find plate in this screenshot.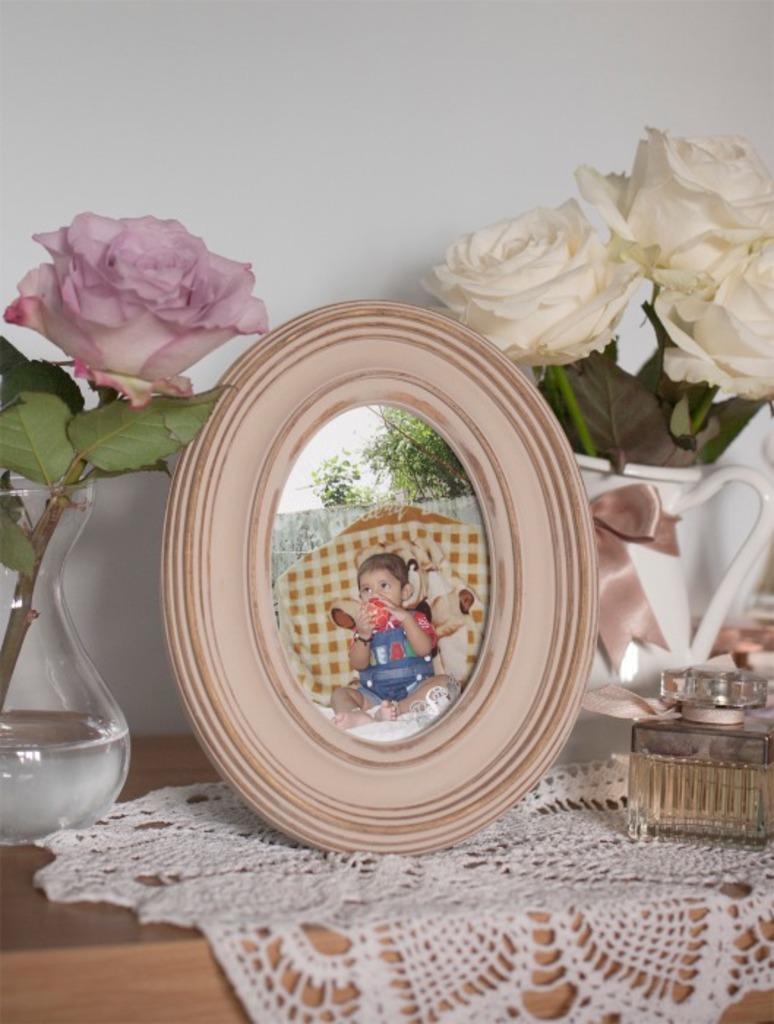
The bounding box for plate is Rect(123, 339, 631, 854).
